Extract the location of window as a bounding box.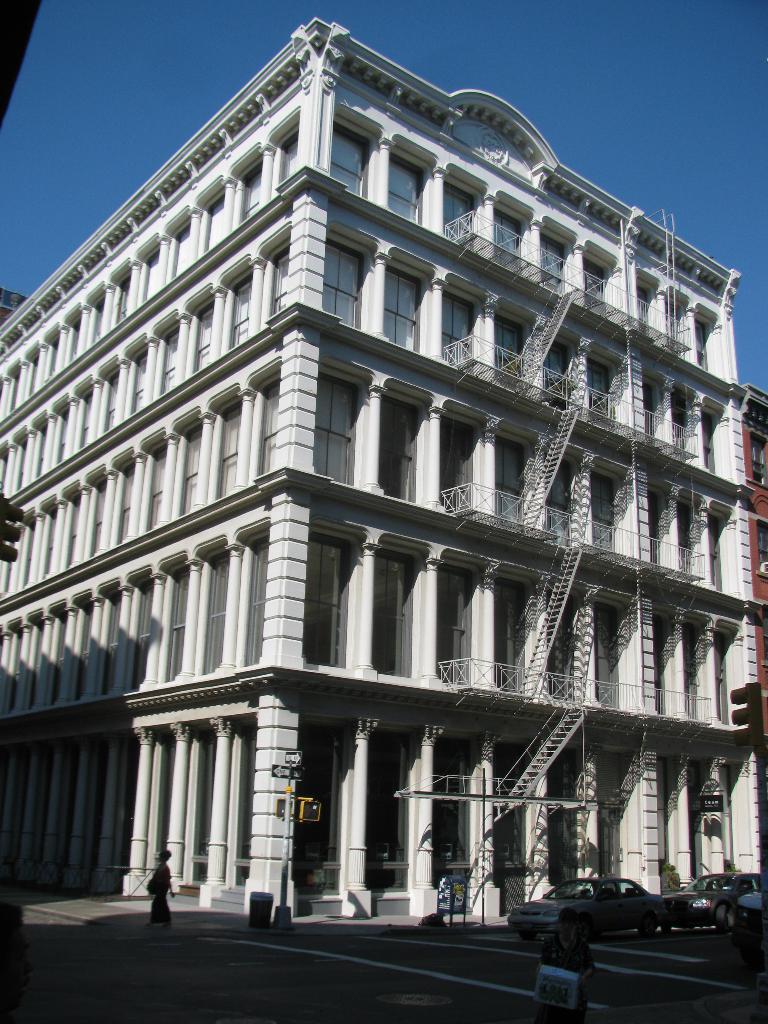
{"x1": 495, "y1": 321, "x2": 527, "y2": 395}.
